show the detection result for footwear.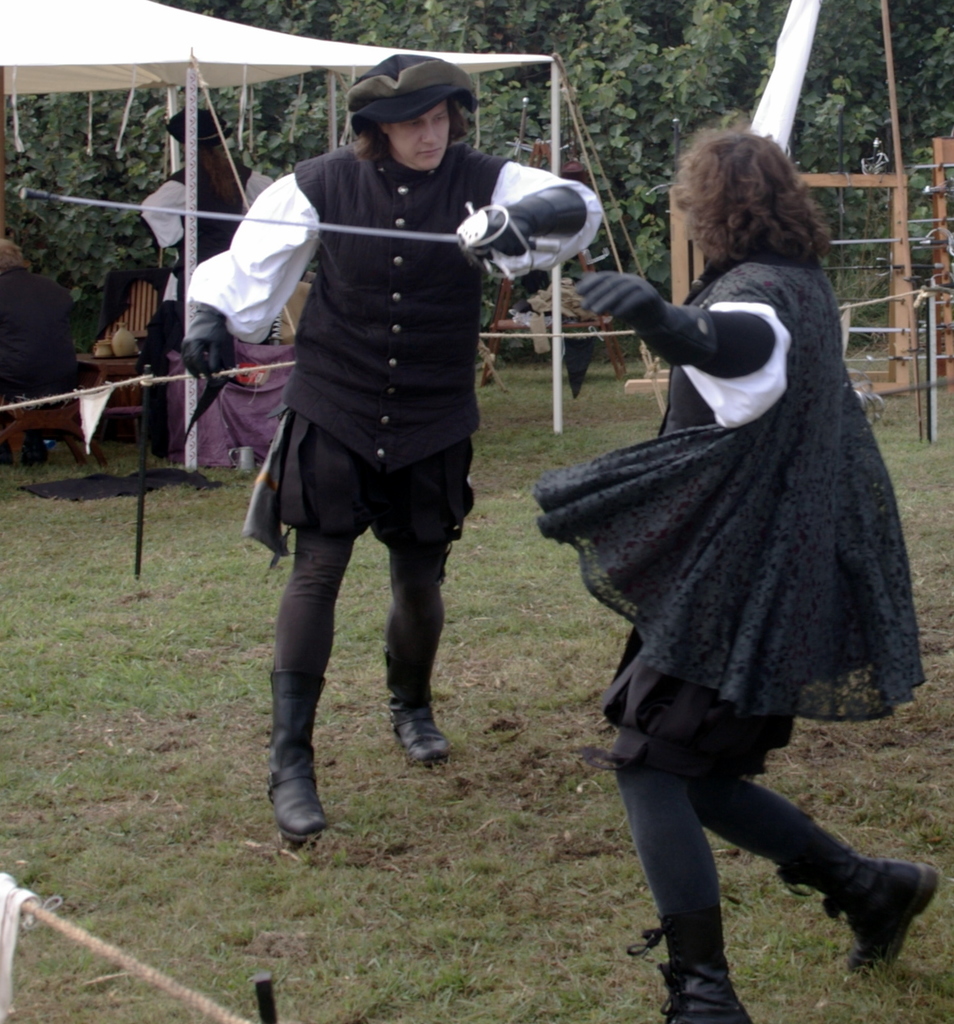
rect(775, 814, 939, 975).
